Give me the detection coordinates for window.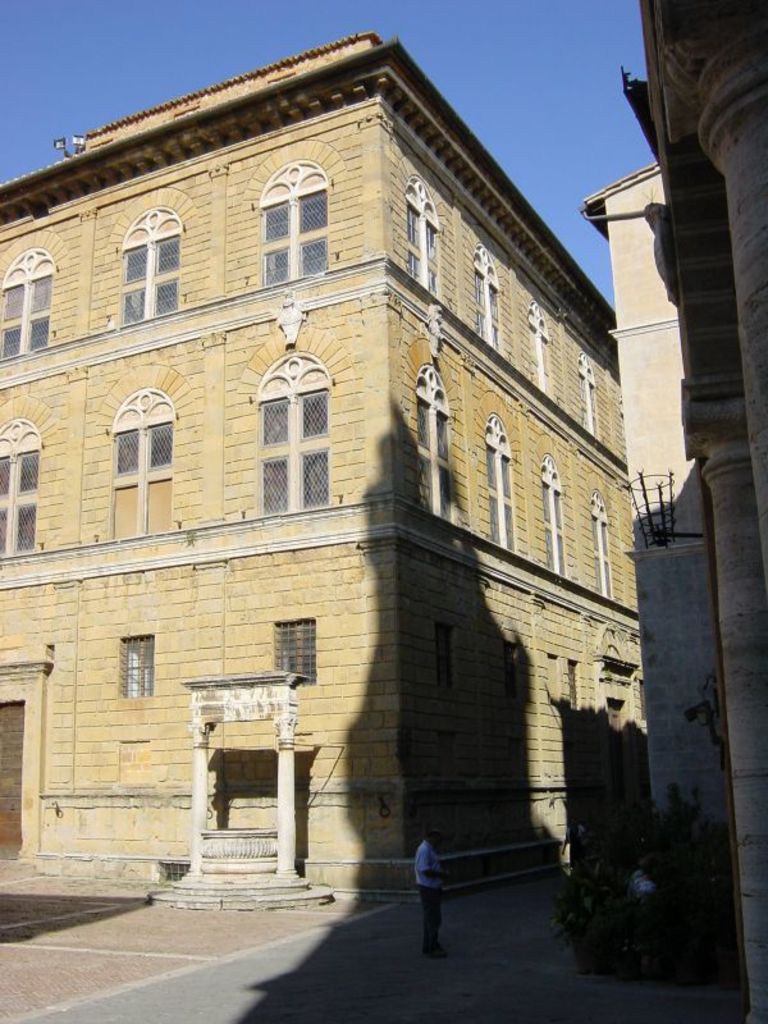
bbox=[0, 270, 52, 362].
